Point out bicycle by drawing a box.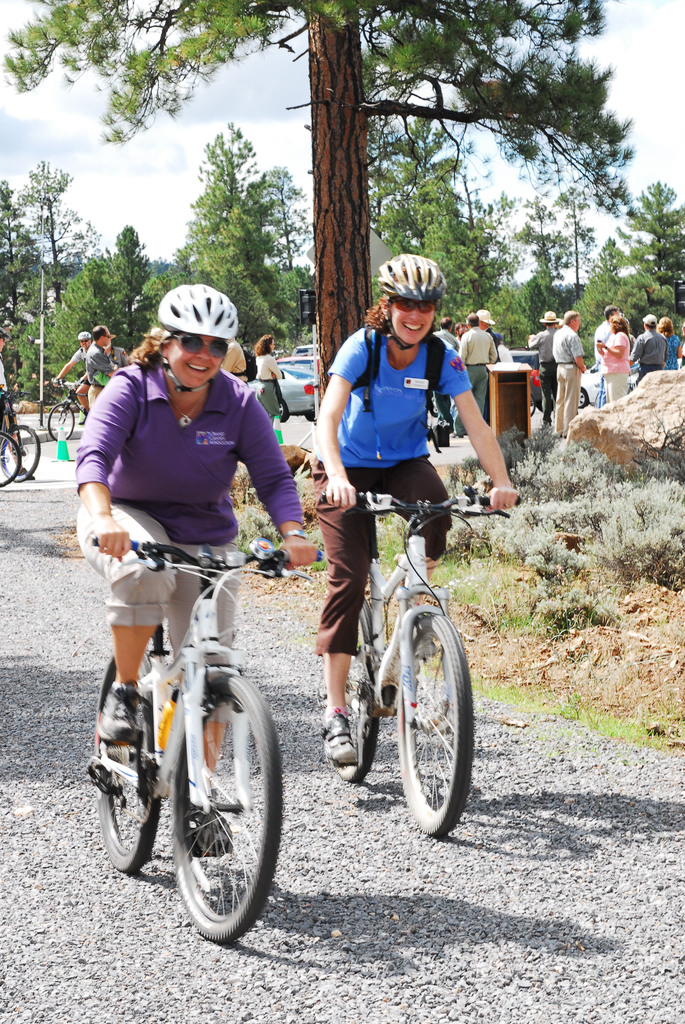
region(0, 424, 39, 489).
